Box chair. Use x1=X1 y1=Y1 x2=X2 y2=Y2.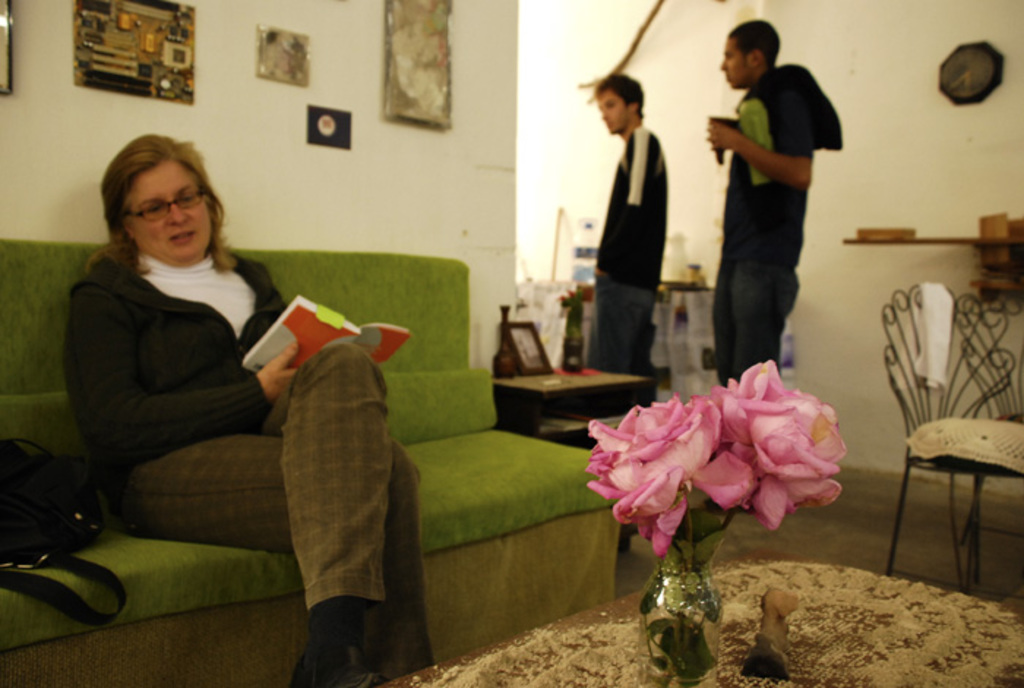
x1=878 y1=288 x2=1017 y2=621.
